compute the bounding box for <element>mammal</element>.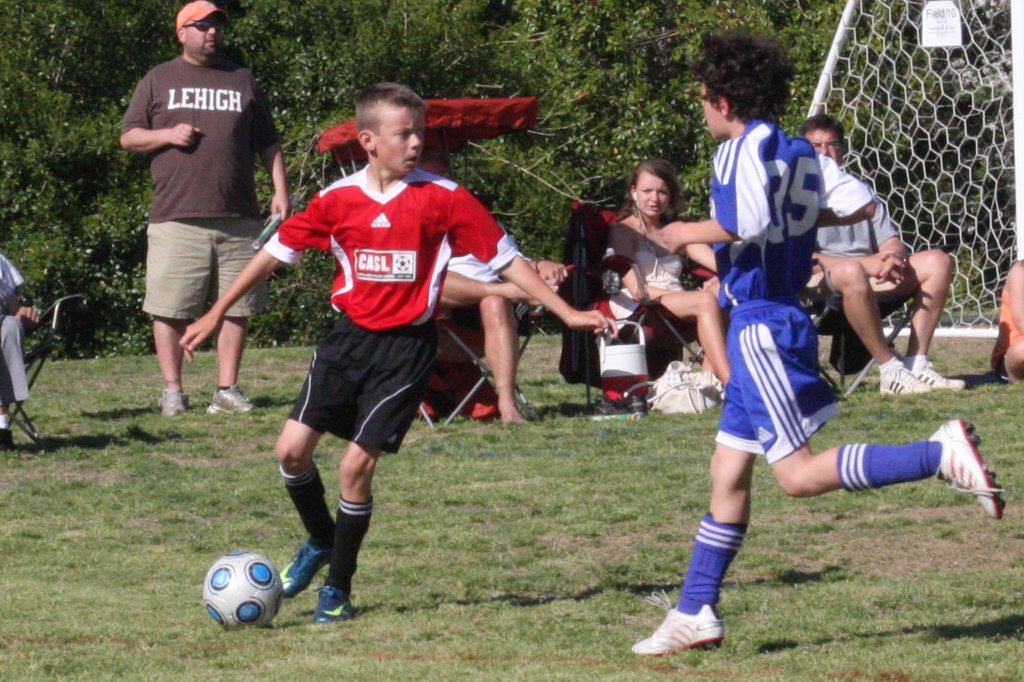
box=[196, 118, 652, 569].
